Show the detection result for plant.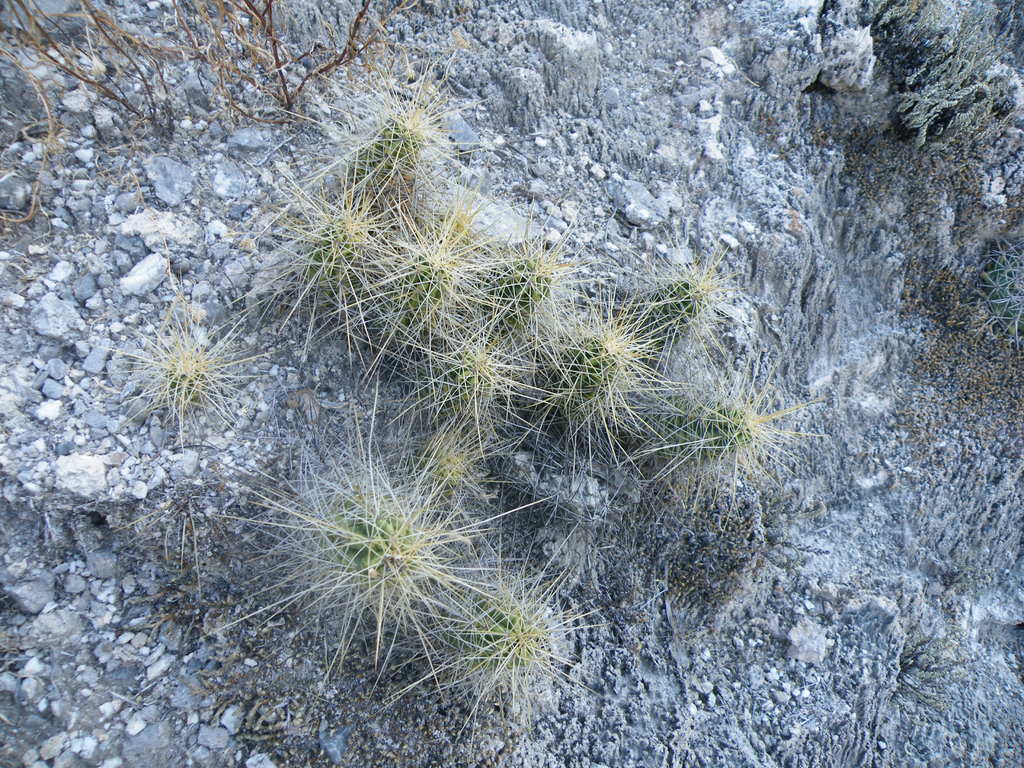
{"x1": 372, "y1": 531, "x2": 625, "y2": 733}.
